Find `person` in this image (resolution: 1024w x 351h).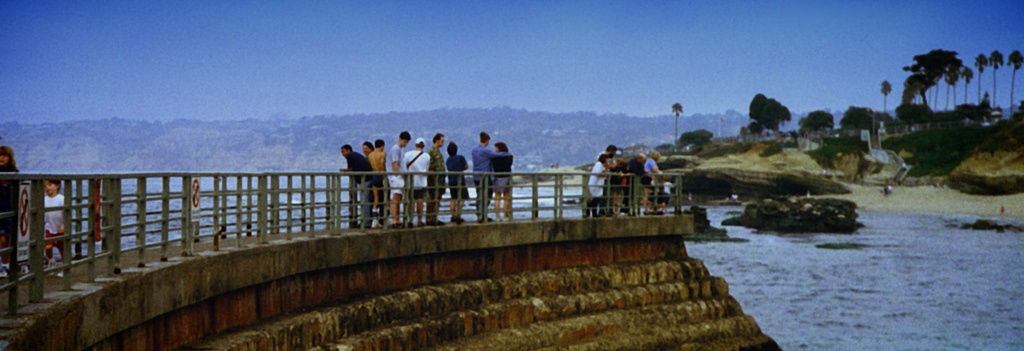
l=445, t=139, r=470, b=224.
